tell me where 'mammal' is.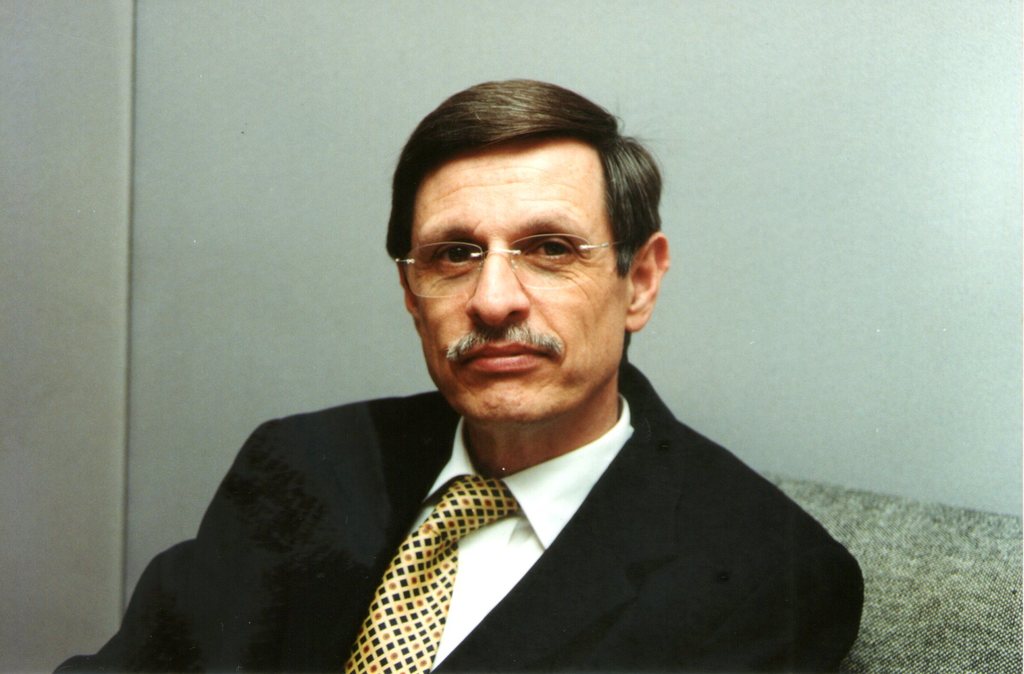
'mammal' is at select_region(107, 99, 874, 673).
